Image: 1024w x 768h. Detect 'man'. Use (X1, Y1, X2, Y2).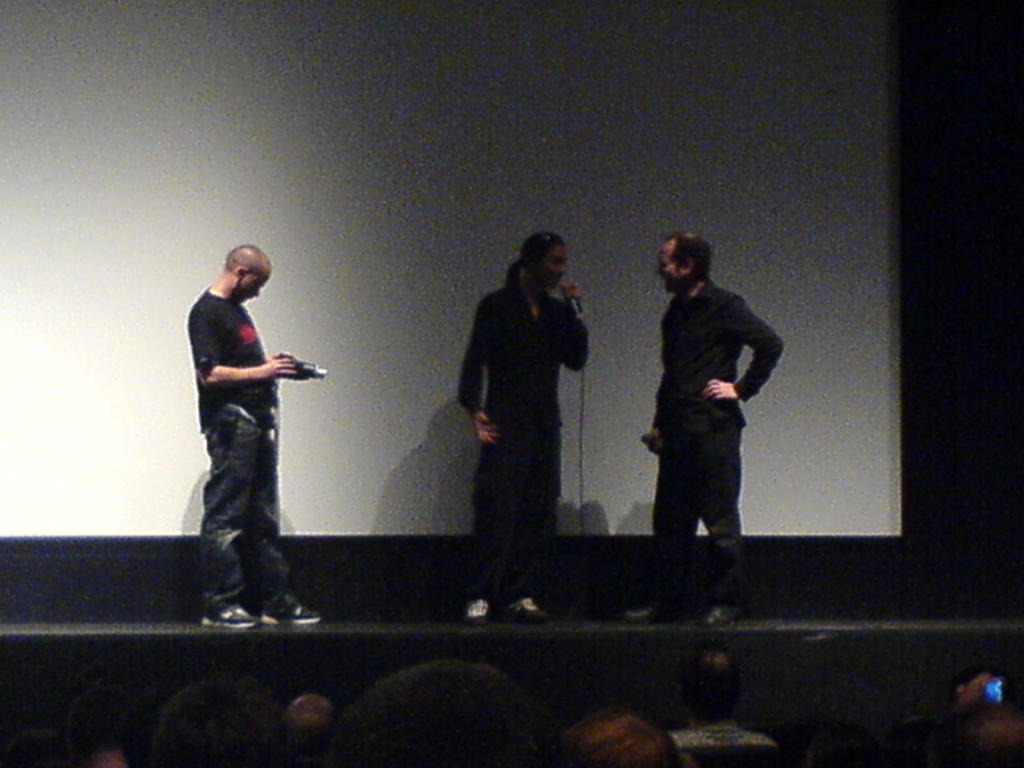
(179, 235, 322, 629).
